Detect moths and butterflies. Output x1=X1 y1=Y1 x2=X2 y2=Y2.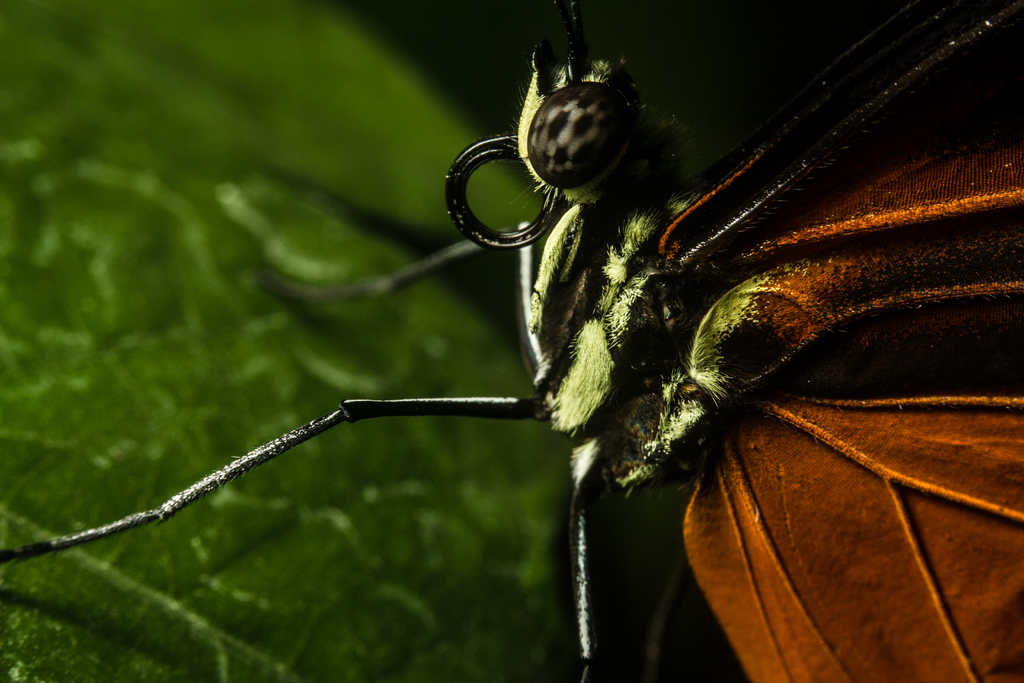
x1=0 y1=0 x2=1023 y2=682.
